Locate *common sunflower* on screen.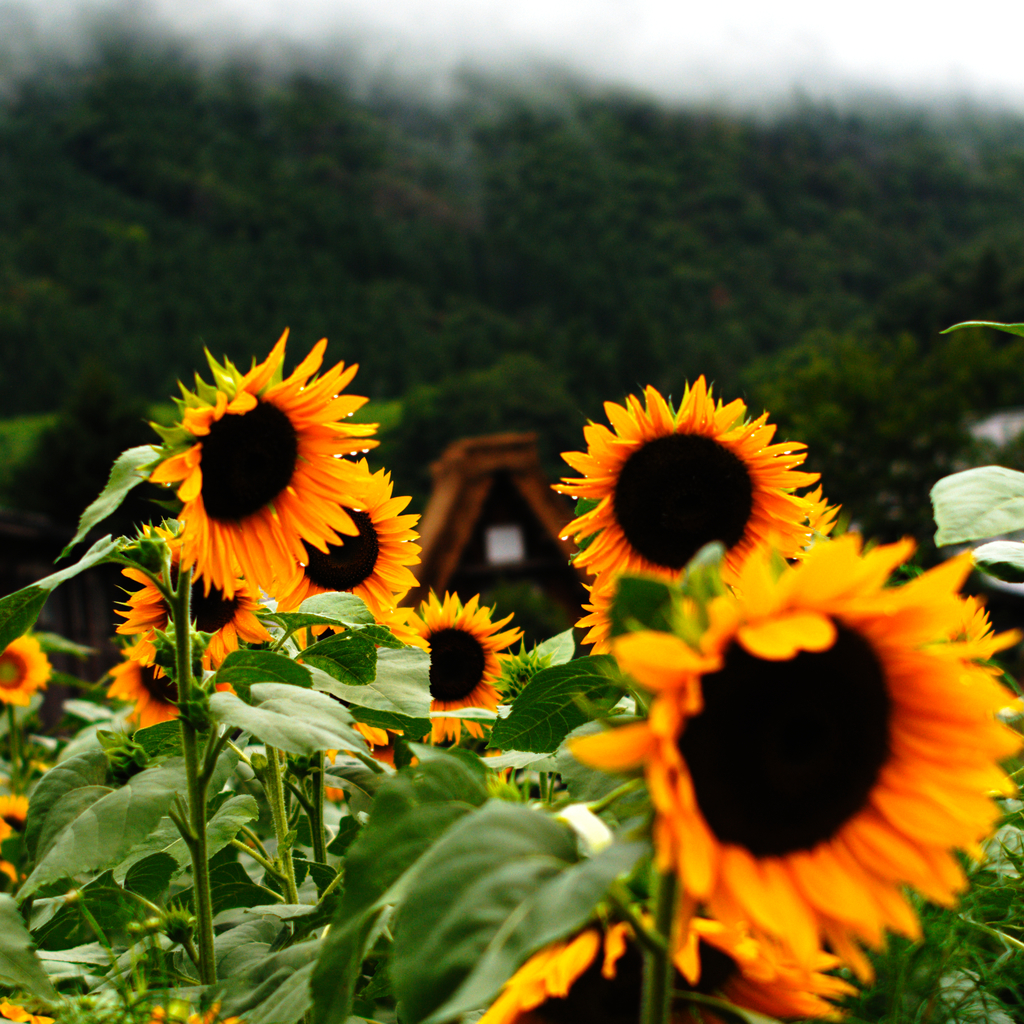
On screen at l=121, t=660, r=200, b=710.
